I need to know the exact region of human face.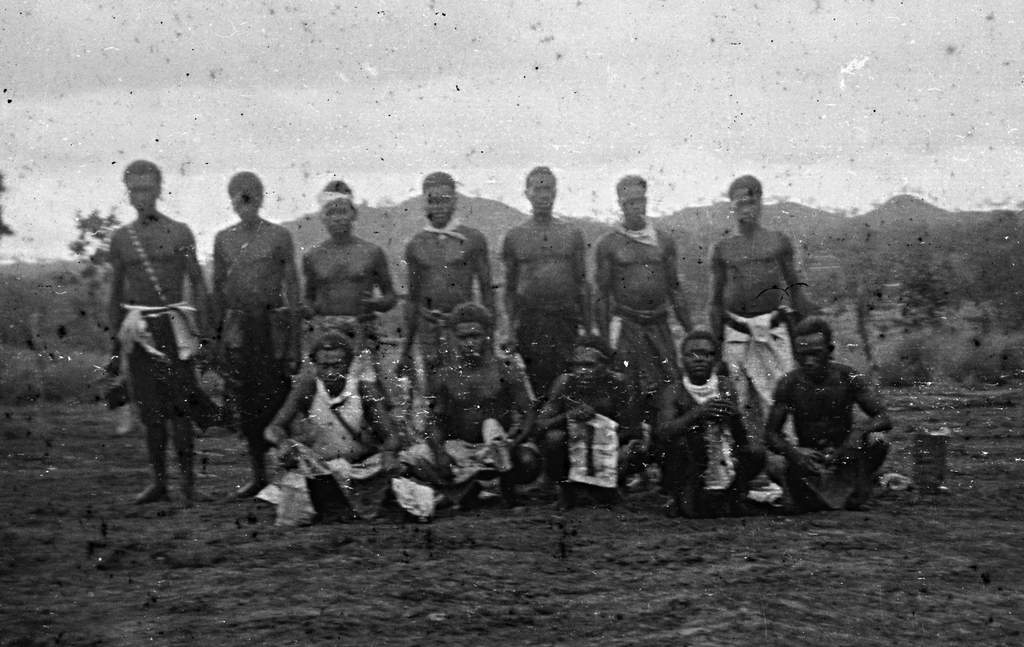
Region: x1=325 y1=200 x2=350 y2=233.
